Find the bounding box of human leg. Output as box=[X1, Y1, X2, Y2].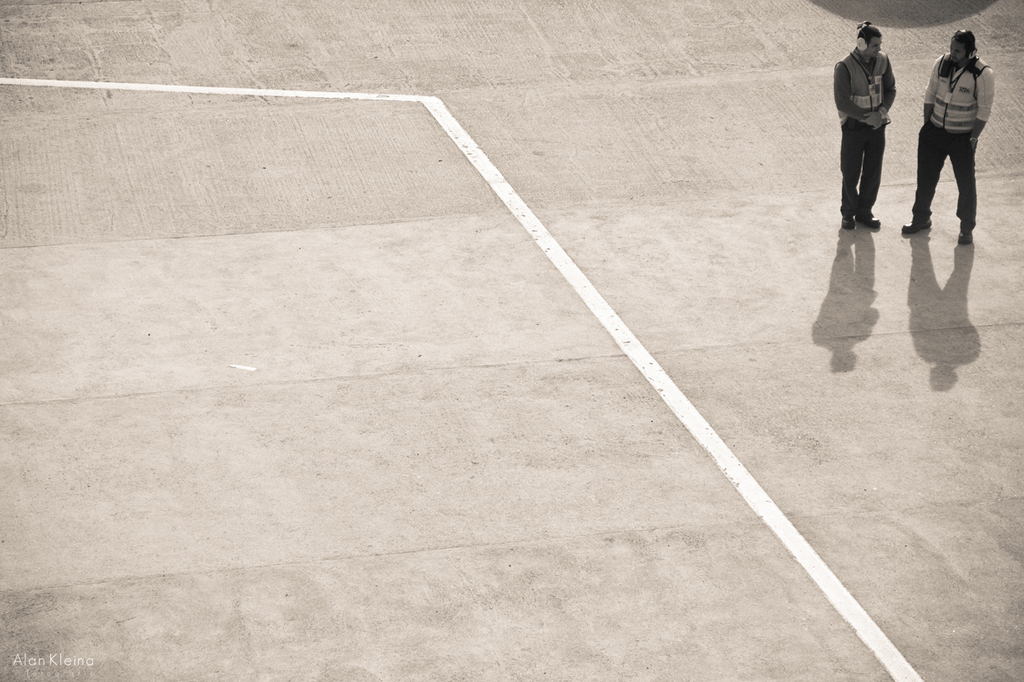
box=[949, 148, 979, 242].
